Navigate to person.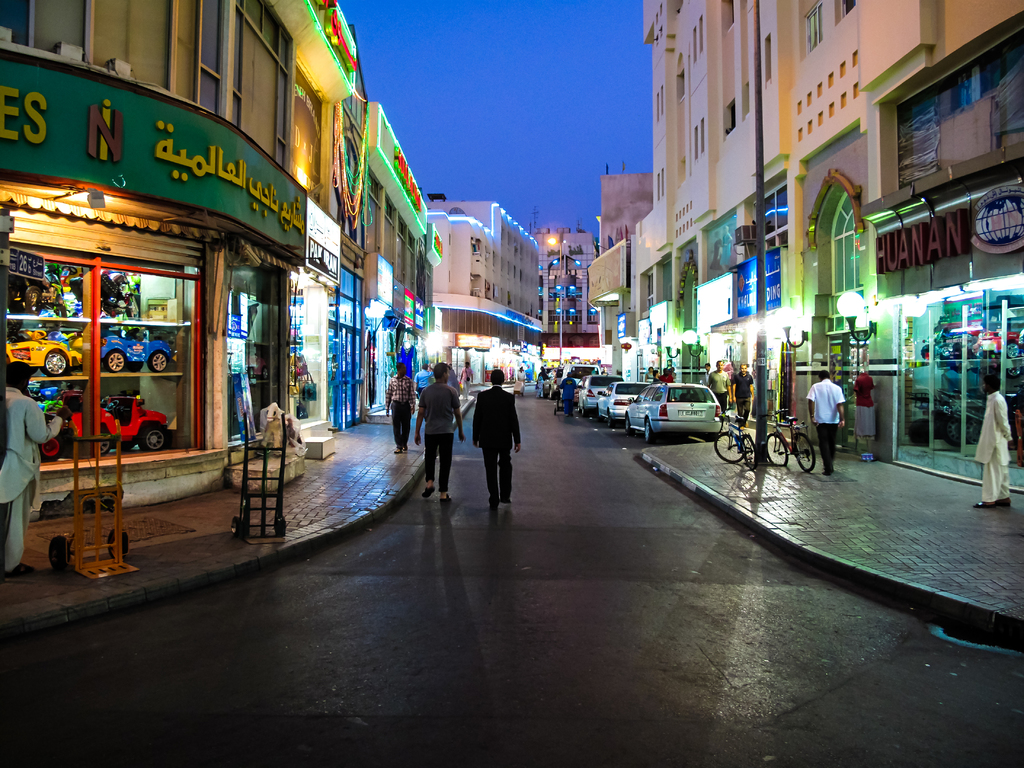
Navigation target: 701/363/717/385.
